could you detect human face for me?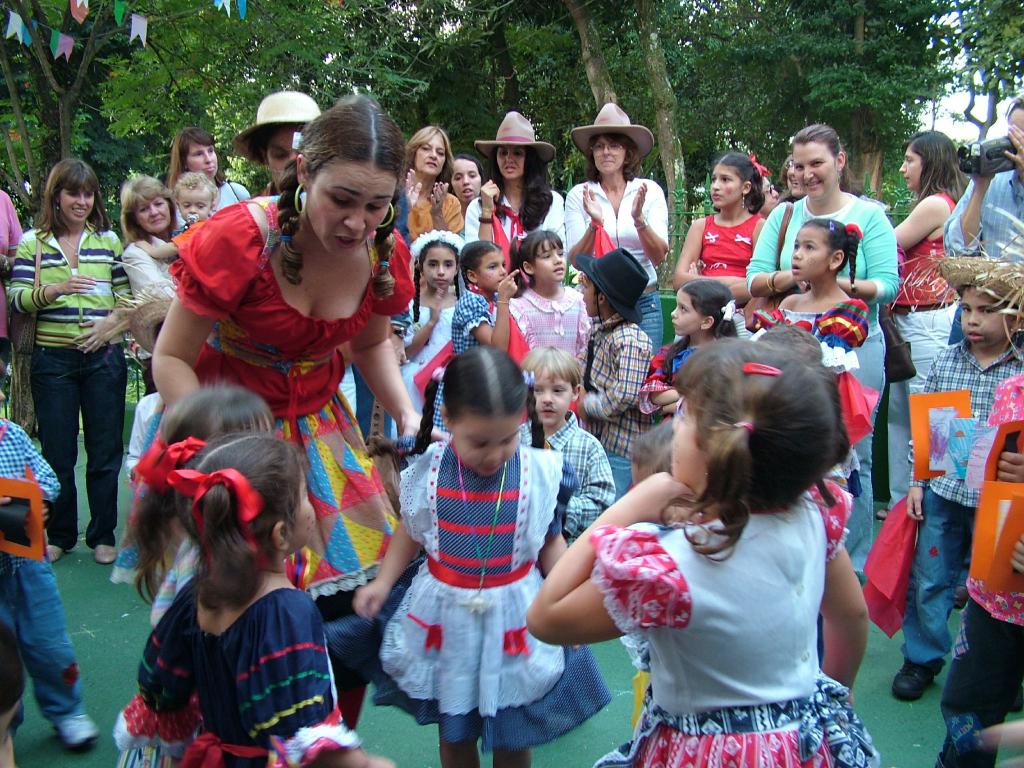
Detection result: select_region(580, 276, 598, 317).
